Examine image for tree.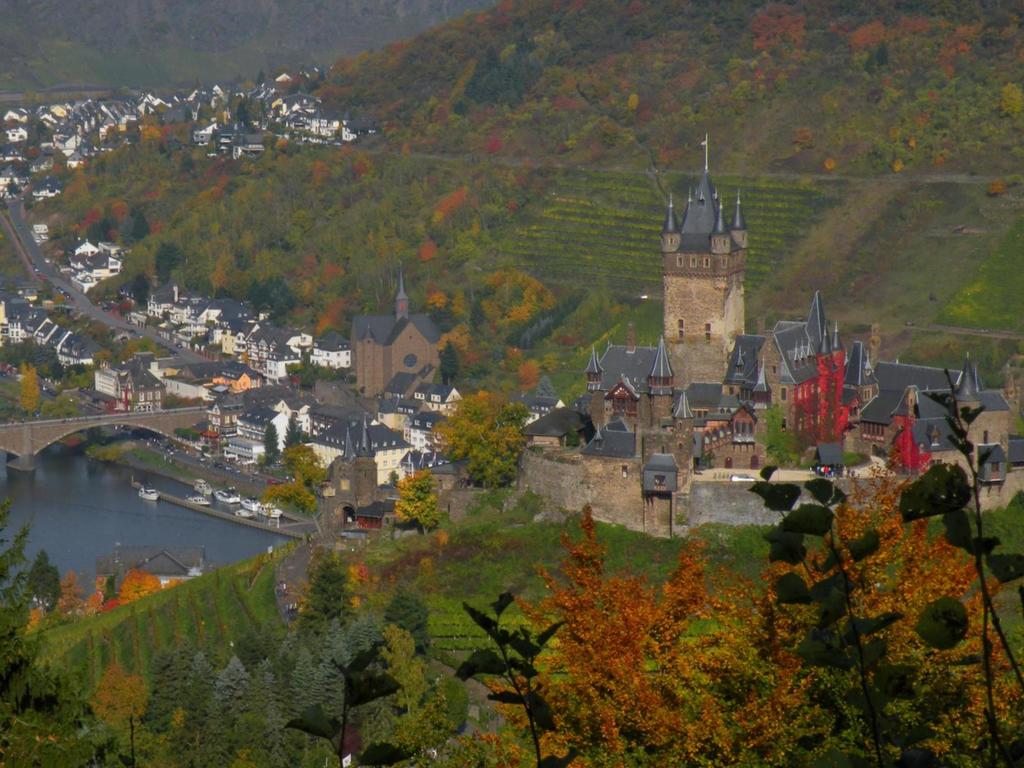
Examination result: [0, 492, 123, 767].
